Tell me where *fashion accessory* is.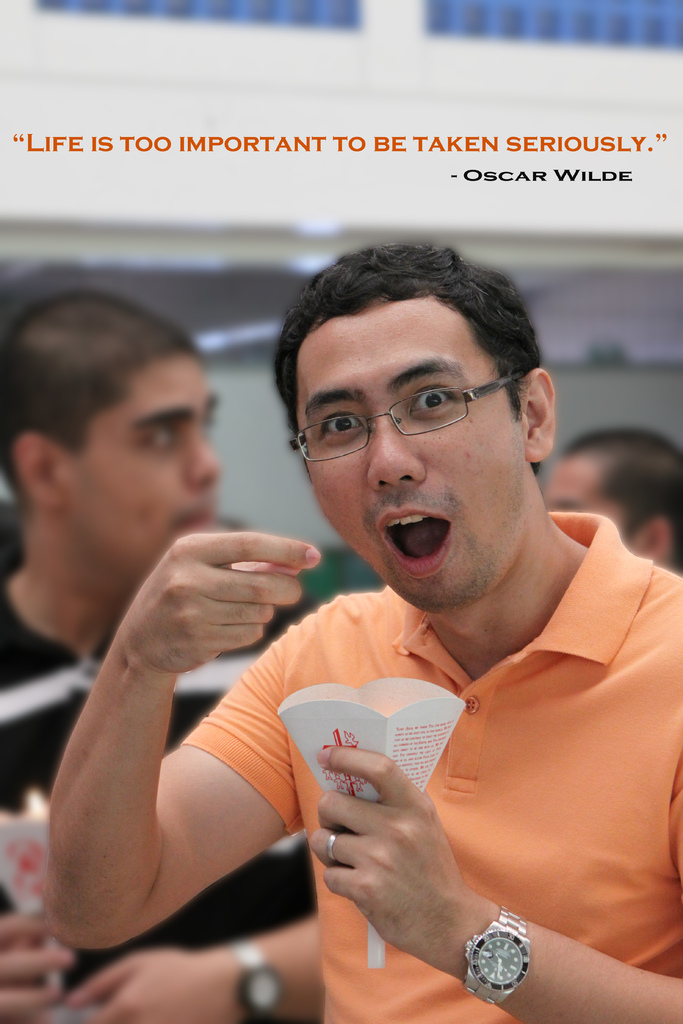
*fashion accessory* is at bbox(328, 834, 341, 865).
